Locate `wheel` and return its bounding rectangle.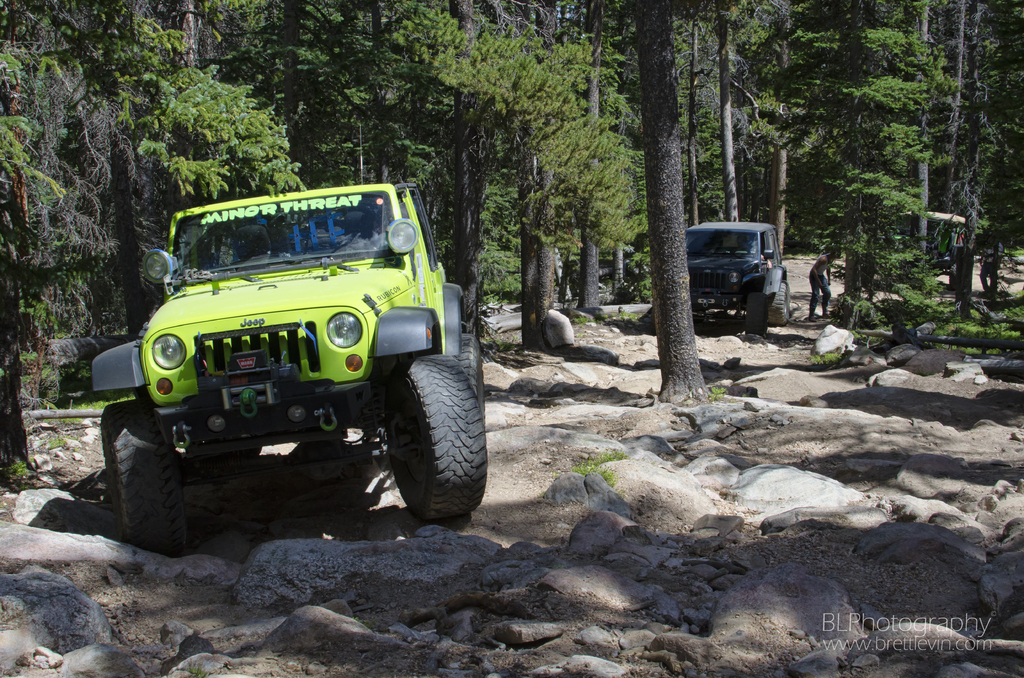
<region>459, 332, 485, 407</region>.
